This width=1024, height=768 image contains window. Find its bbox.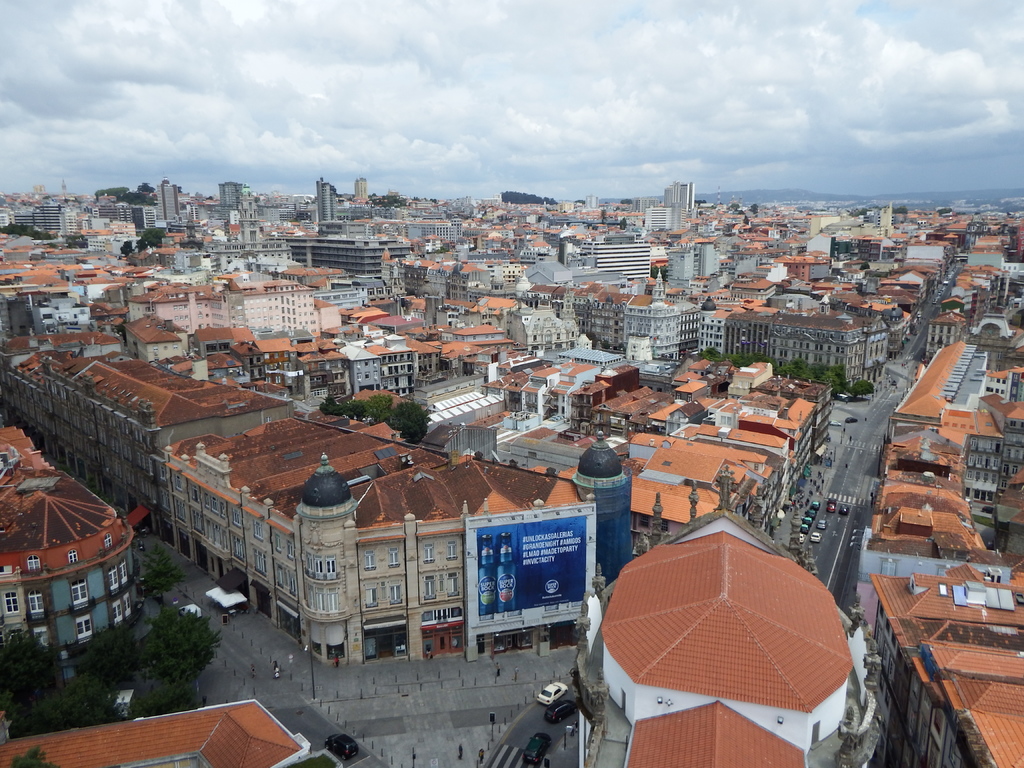
[423,575,435,600].
